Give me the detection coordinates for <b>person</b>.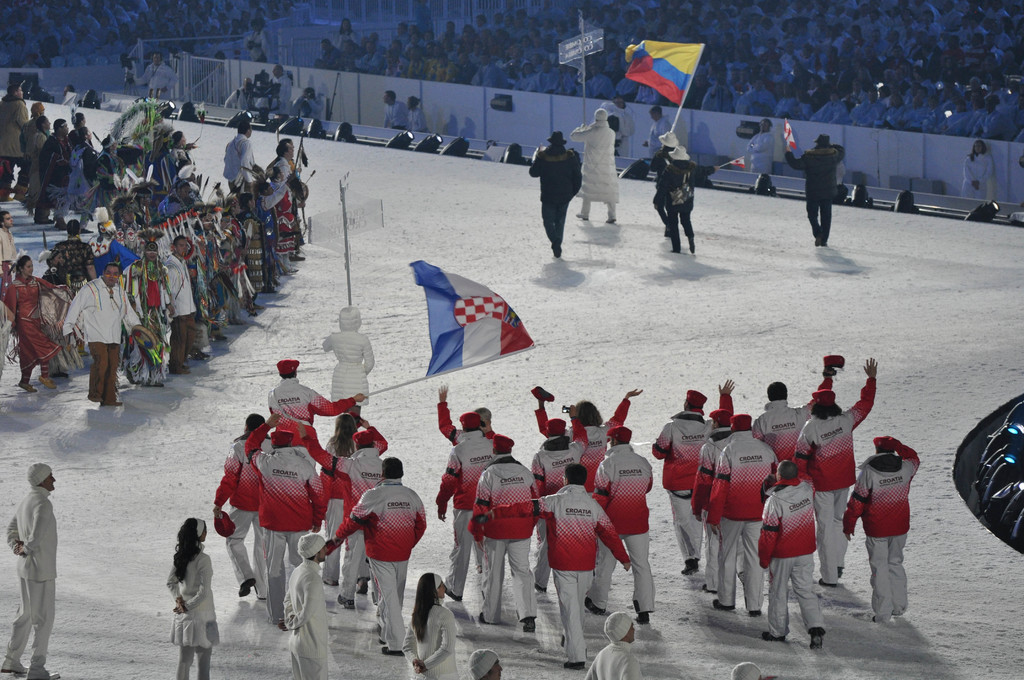
l=750, t=347, r=844, b=455.
